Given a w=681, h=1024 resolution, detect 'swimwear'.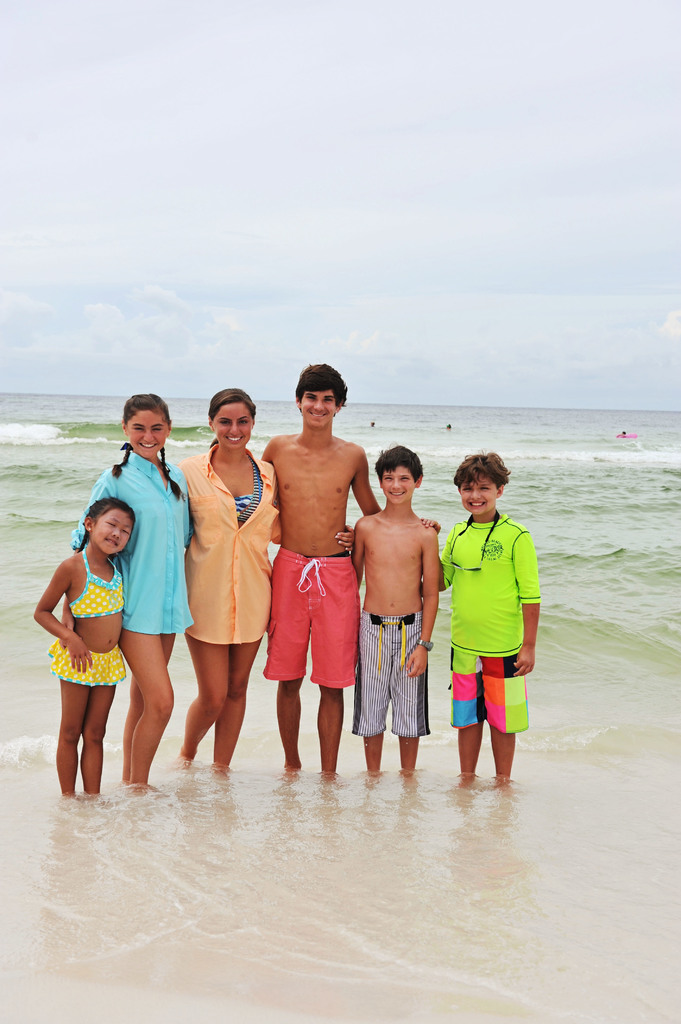
bbox=[261, 548, 359, 689].
